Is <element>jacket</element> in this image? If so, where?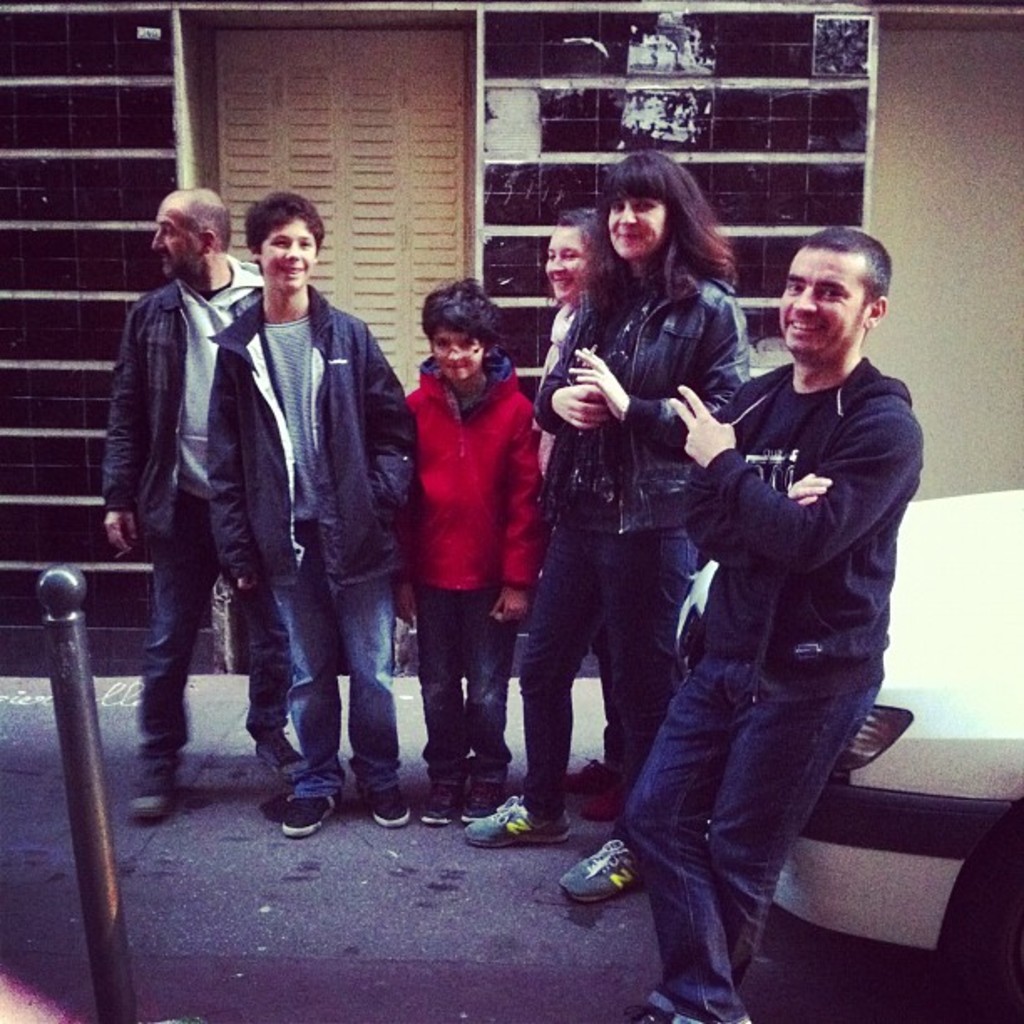
Yes, at crop(515, 268, 753, 544).
